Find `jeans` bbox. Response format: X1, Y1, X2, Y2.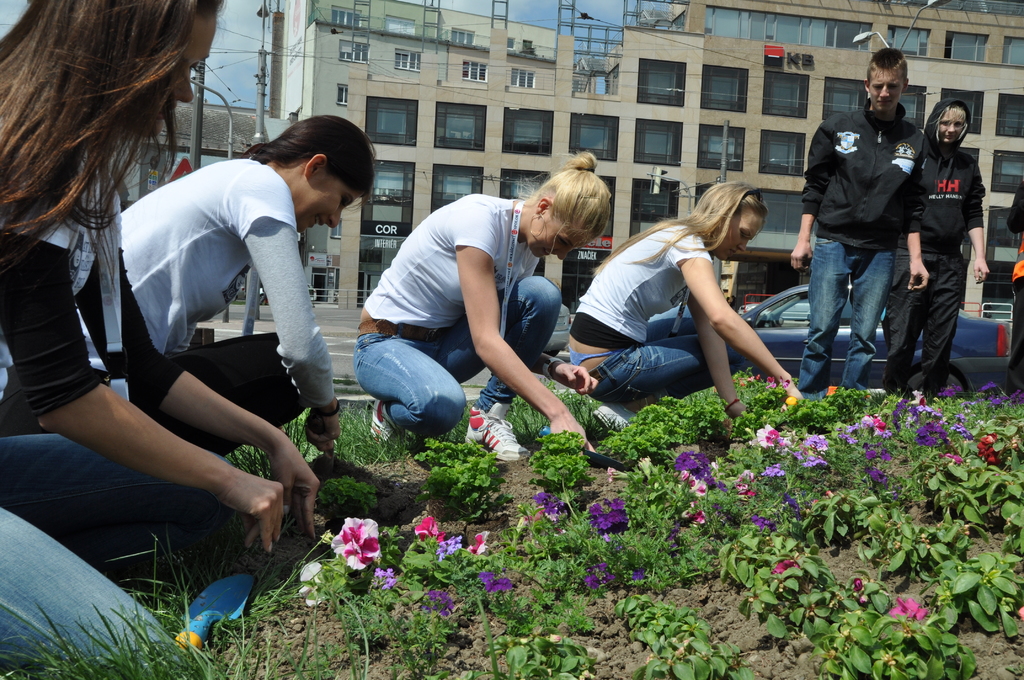
0, 432, 237, 660.
